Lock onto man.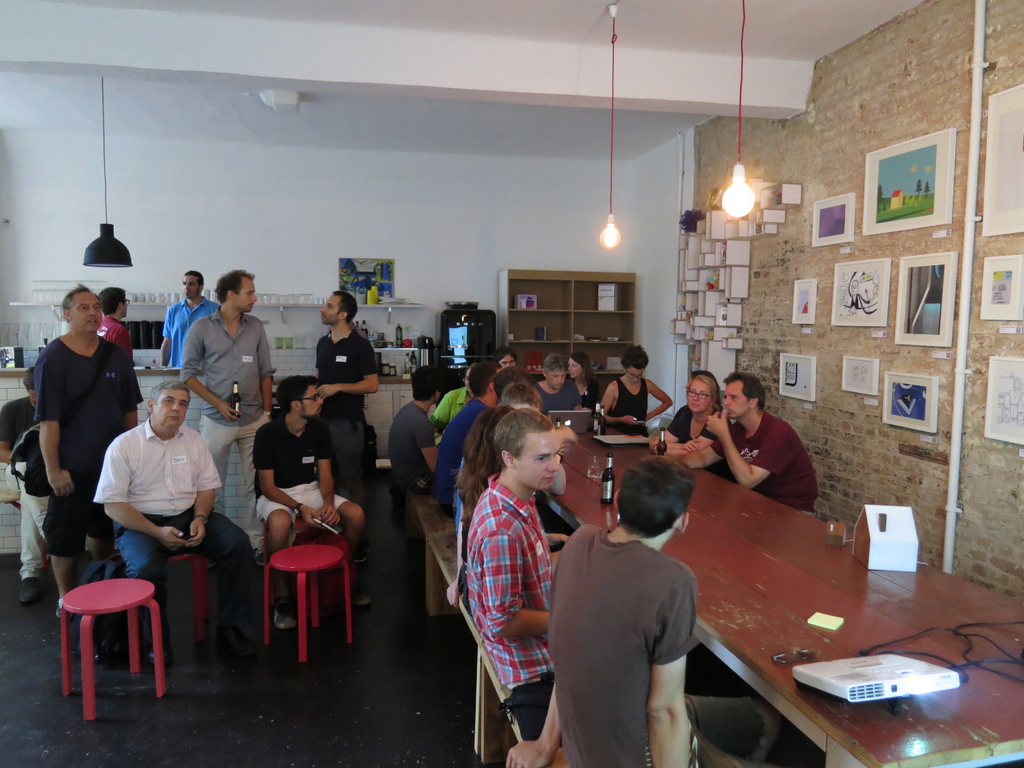
Locked: 246/372/386/623.
